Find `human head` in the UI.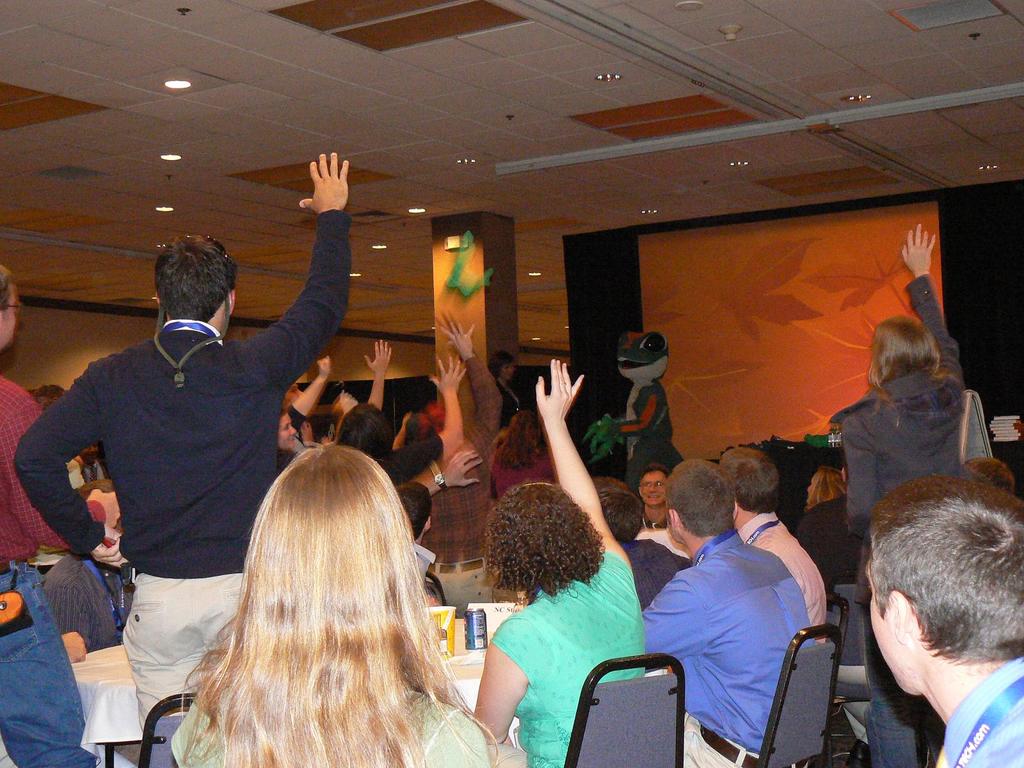
UI element at l=76, t=483, r=123, b=568.
